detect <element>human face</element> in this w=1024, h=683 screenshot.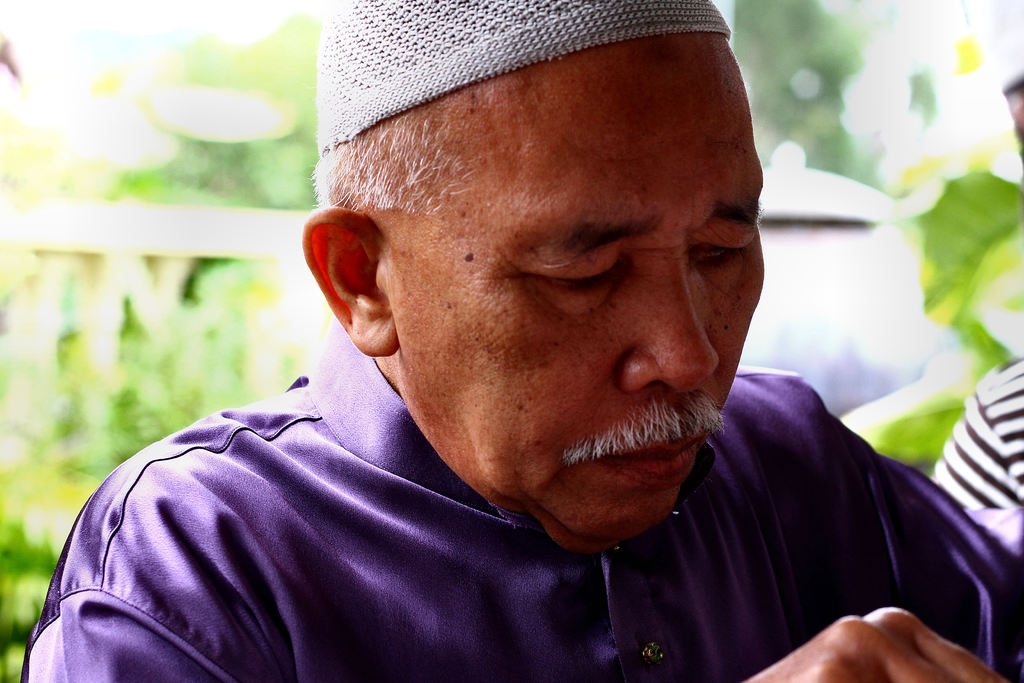
Detection: box=[393, 35, 765, 553].
